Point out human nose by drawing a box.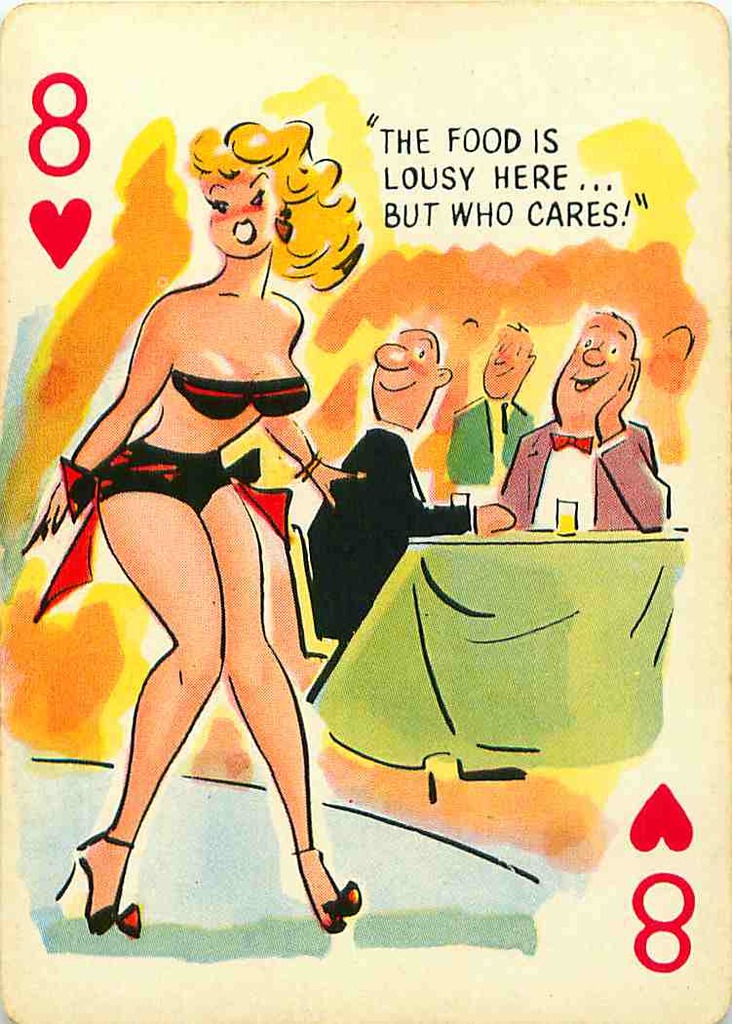
[486,349,510,370].
